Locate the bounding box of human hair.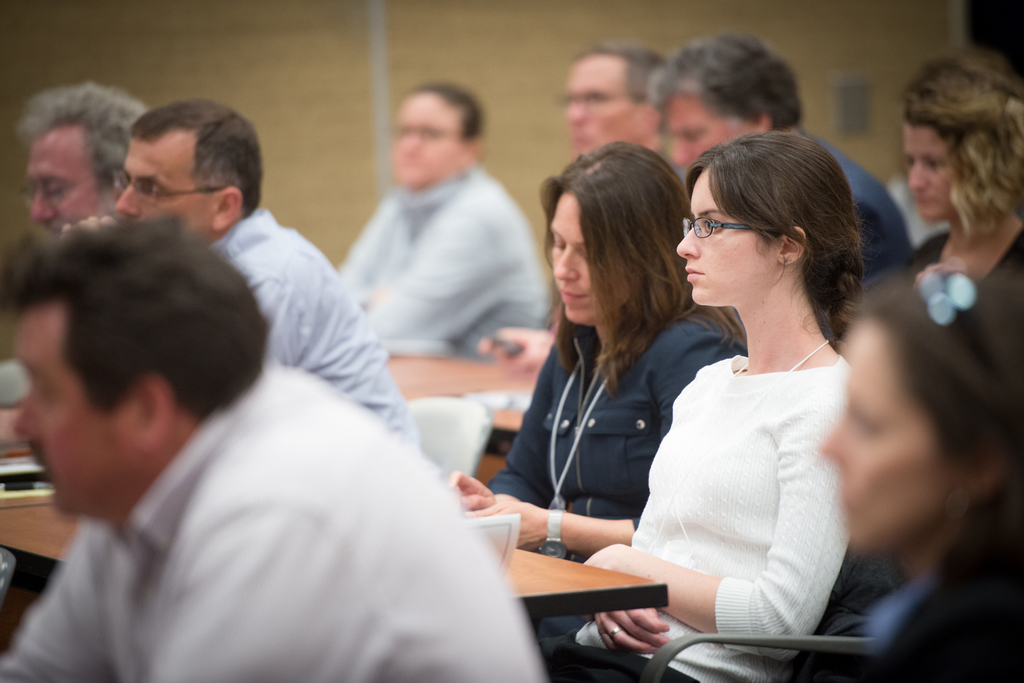
Bounding box: bbox=[15, 81, 143, 200].
